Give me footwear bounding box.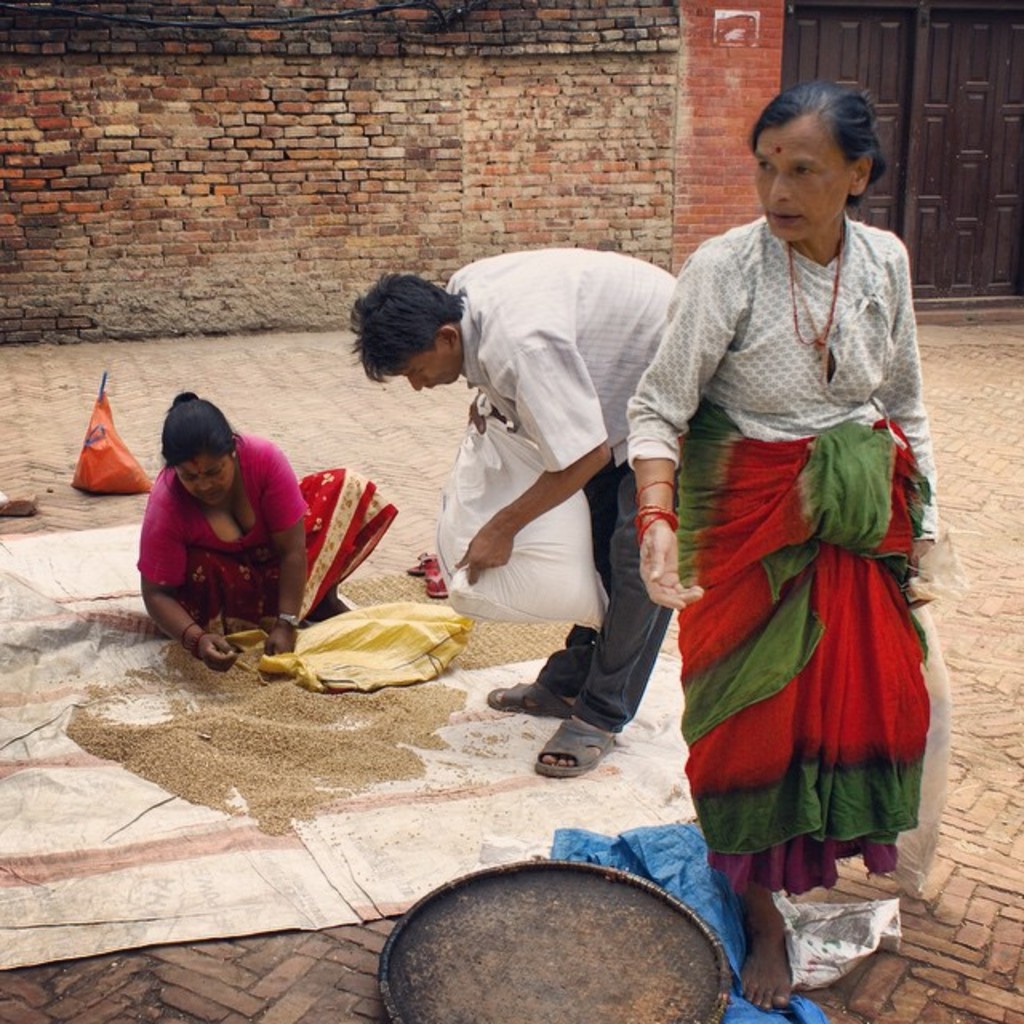
533, 717, 618, 771.
